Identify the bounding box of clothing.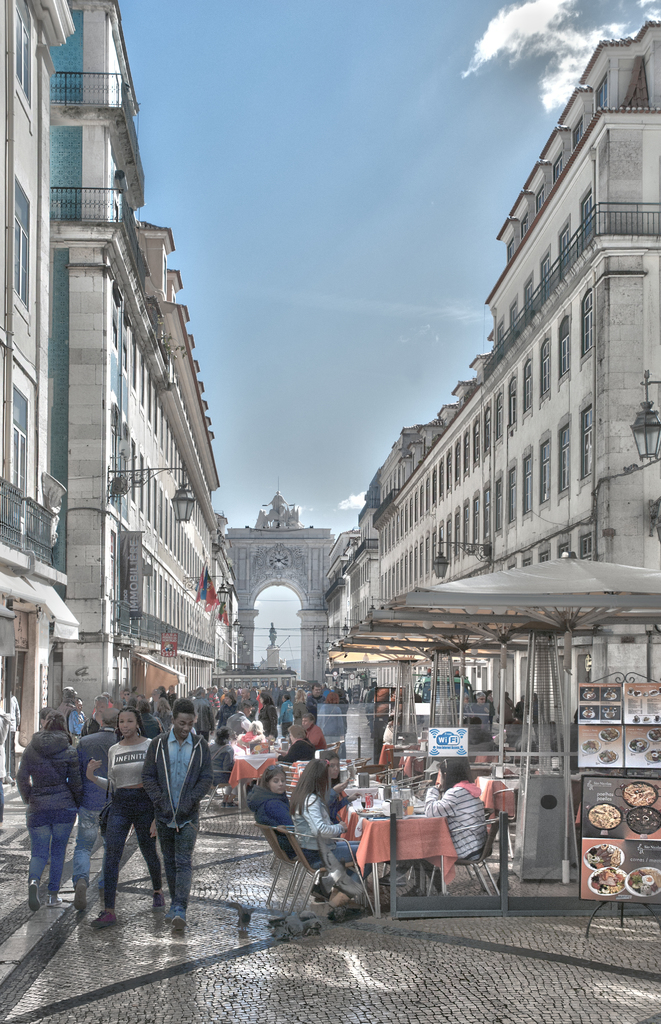
Rect(47, 696, 85, 737).
